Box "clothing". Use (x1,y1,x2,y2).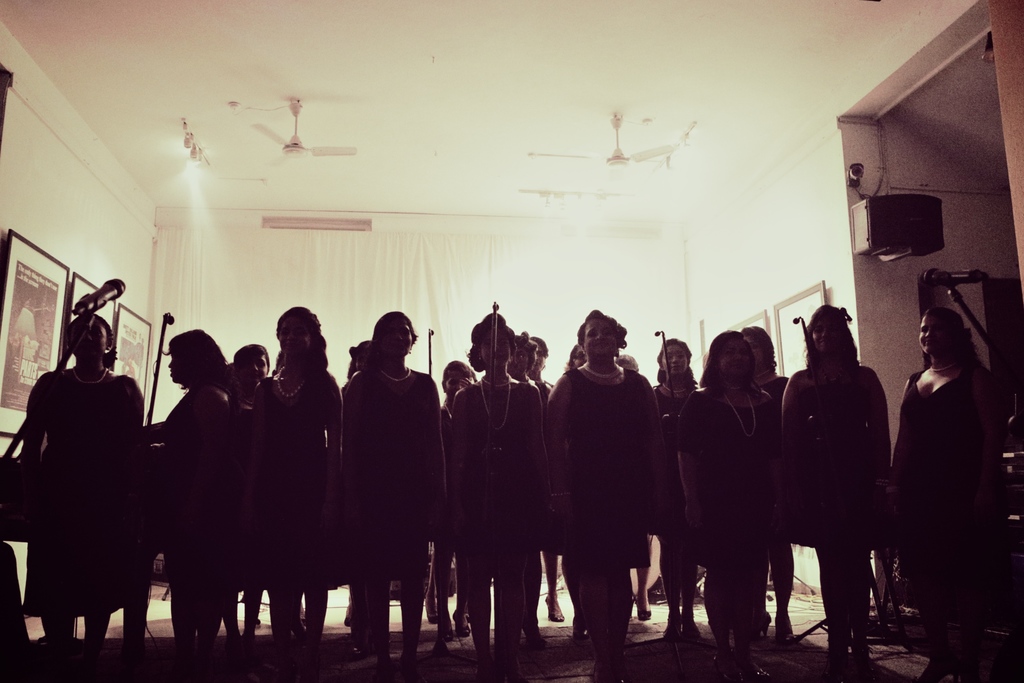
(780,363,898,553).
